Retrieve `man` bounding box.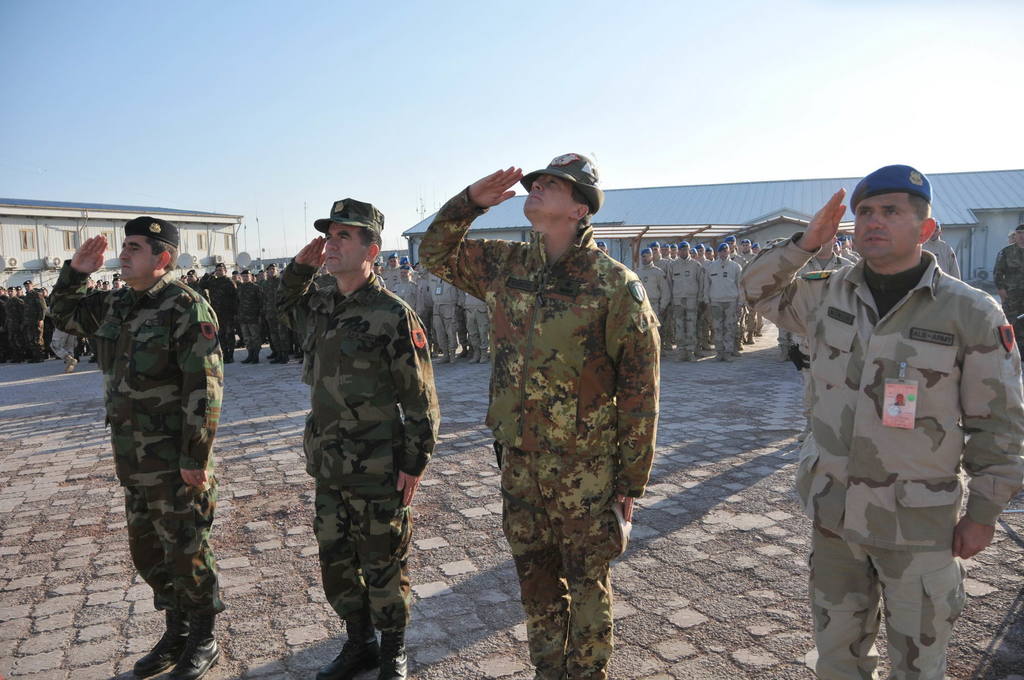
Bounding box: bbox=[454, 118, 664, 679].
